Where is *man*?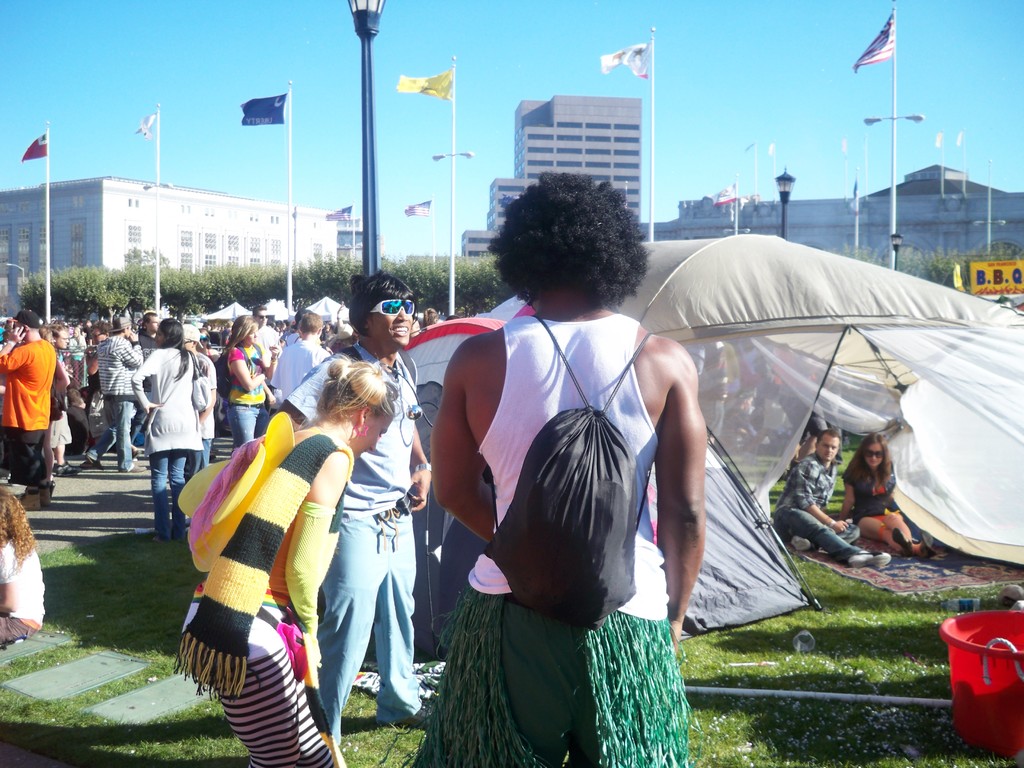
0 307 55 503.
